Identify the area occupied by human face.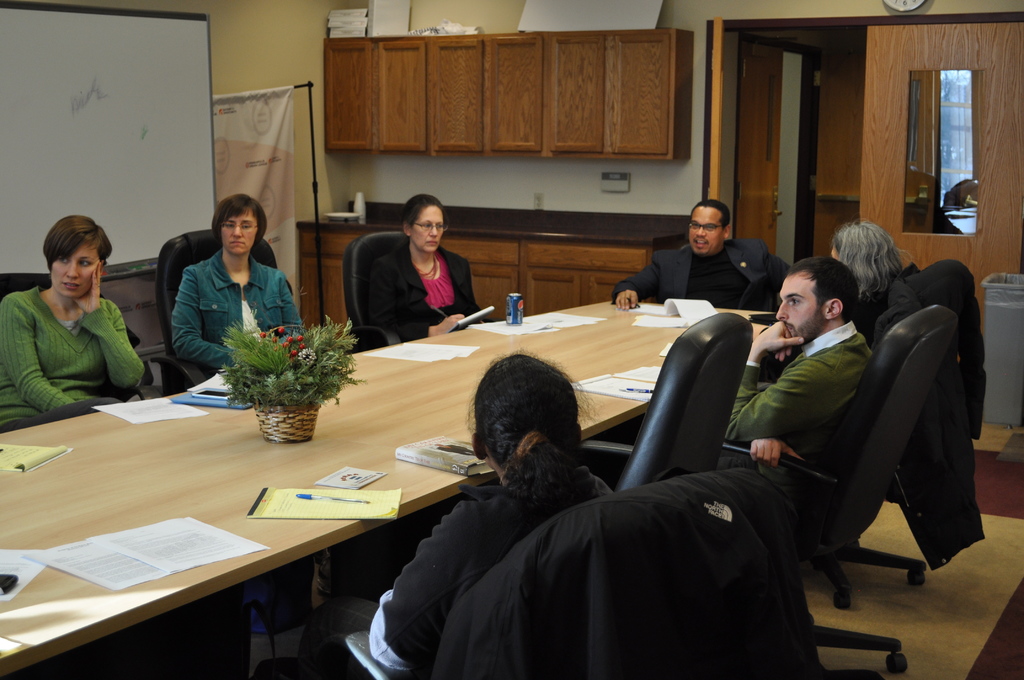
Area: crop(48, 244, 102, 287).
